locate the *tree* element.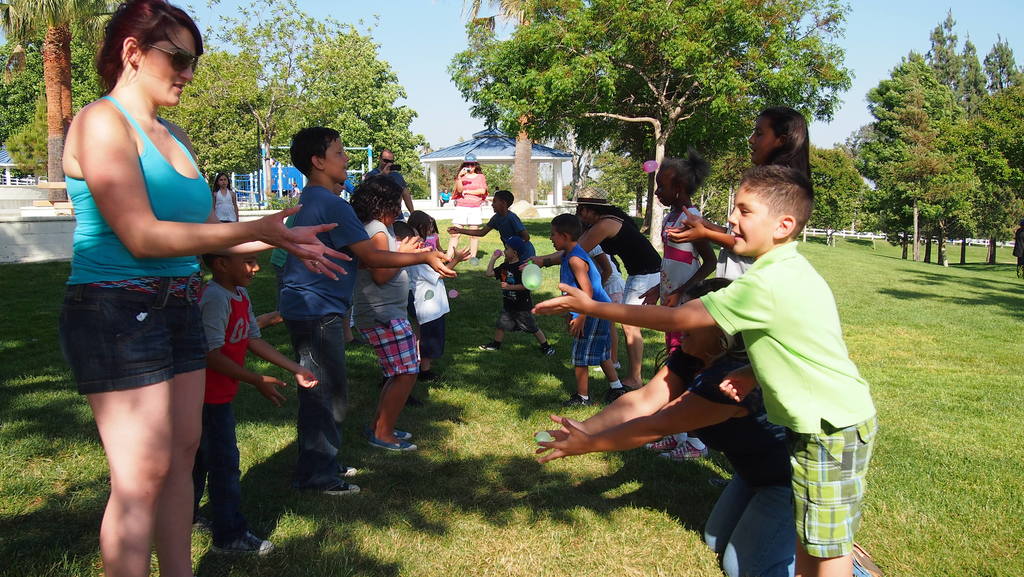
Element bbox: (left=573, top=148, right=646, bottom=215).
